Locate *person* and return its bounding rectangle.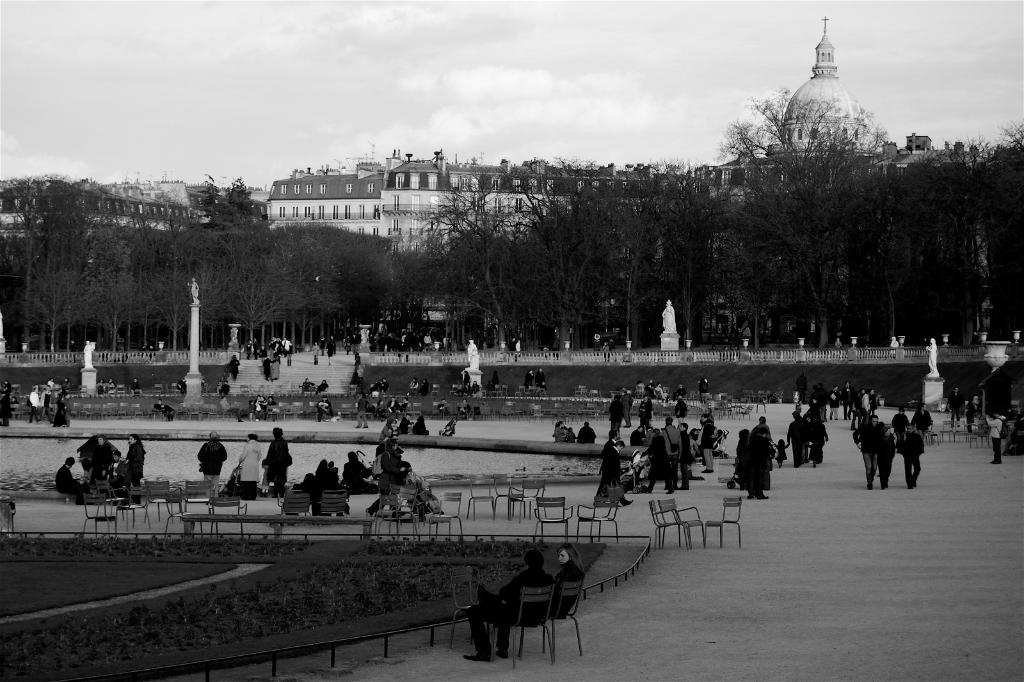
[408, 376, 417, 397].
